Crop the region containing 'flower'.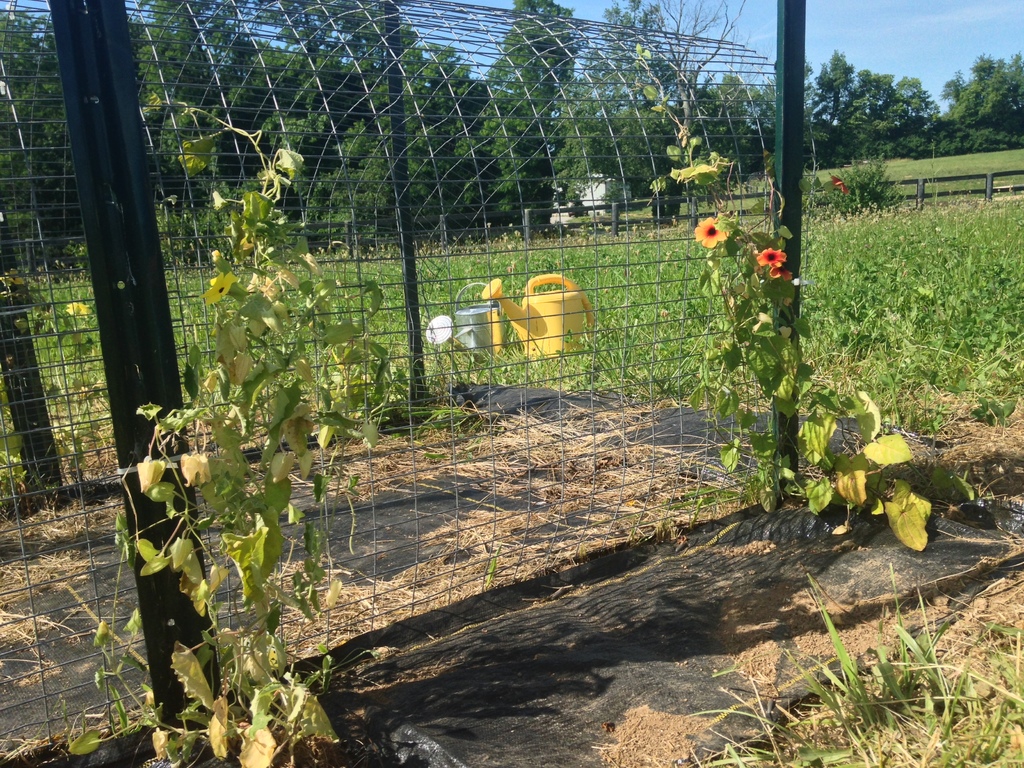
Crop region: region(692, 209, 723, 252).
